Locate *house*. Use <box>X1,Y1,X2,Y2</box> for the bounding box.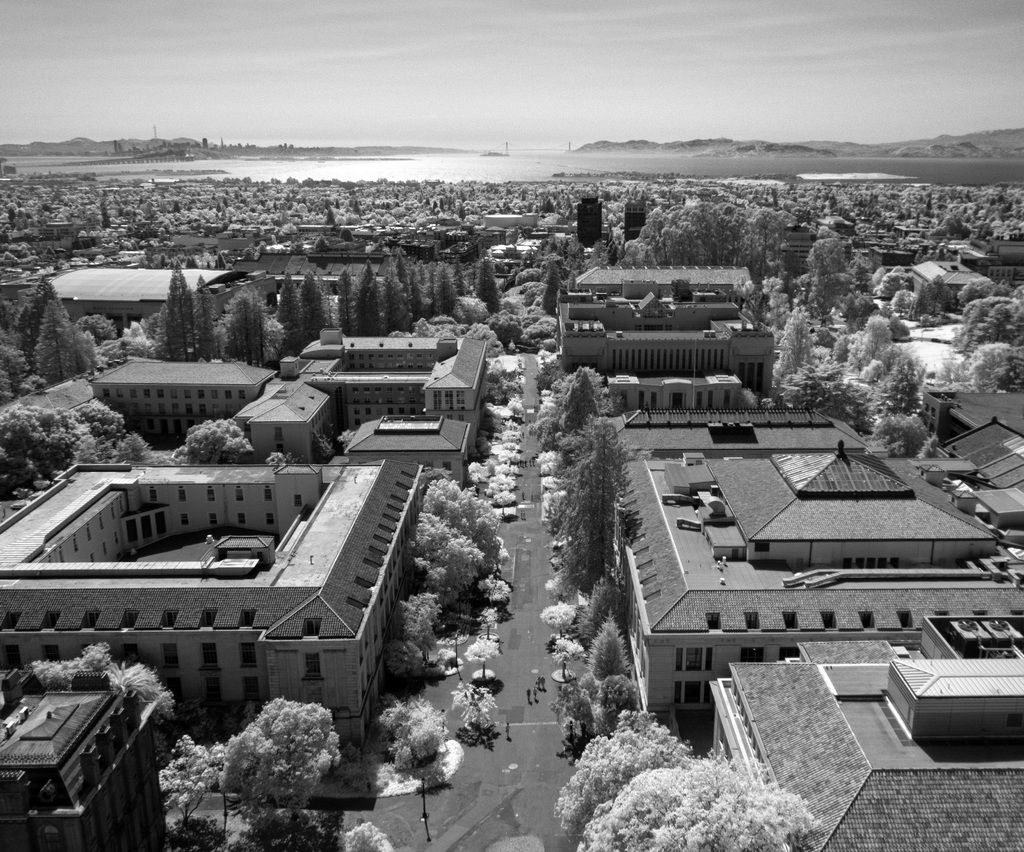
<box>245,378,328,467</box>.
